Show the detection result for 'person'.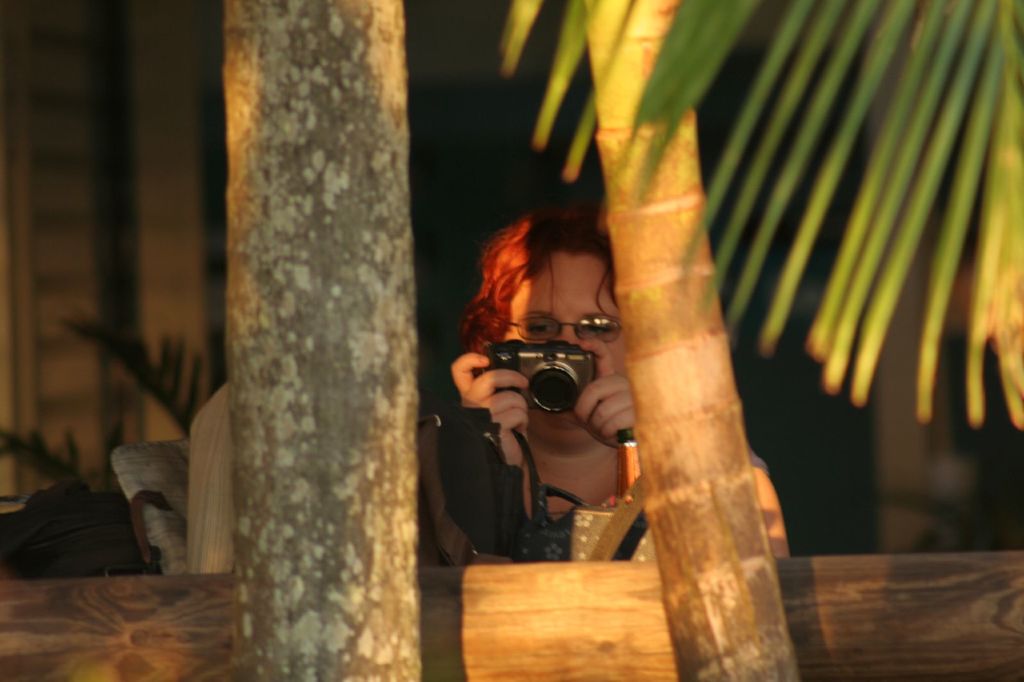
left=414, top=202, right=808, bottom=573.
